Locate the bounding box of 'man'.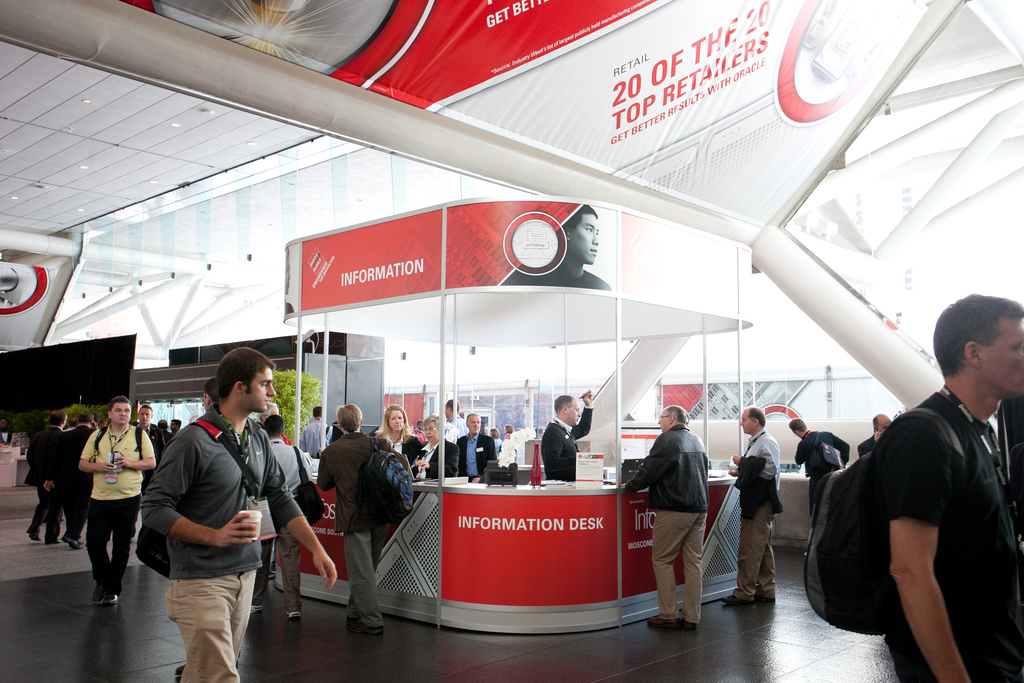
Bounding box: {"x1": 28, "y1": 406, "x2": 71, "y2": 548}.
